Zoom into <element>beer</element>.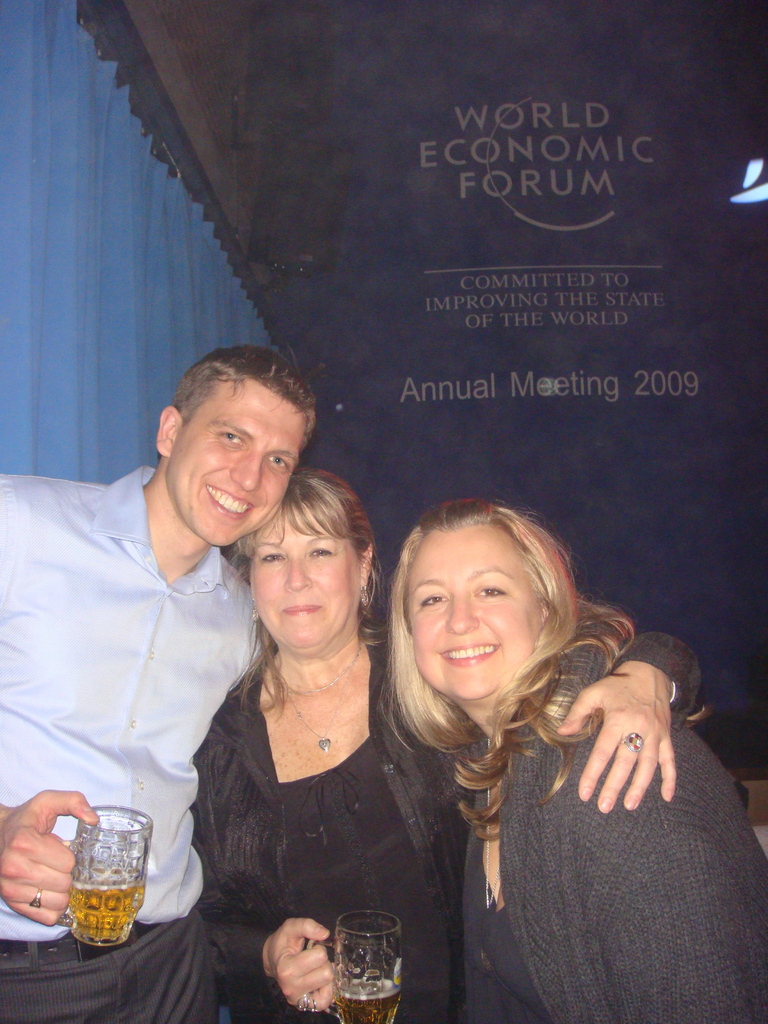
Zoom target: x1=61 y1=877 x2=140 y2=947.
